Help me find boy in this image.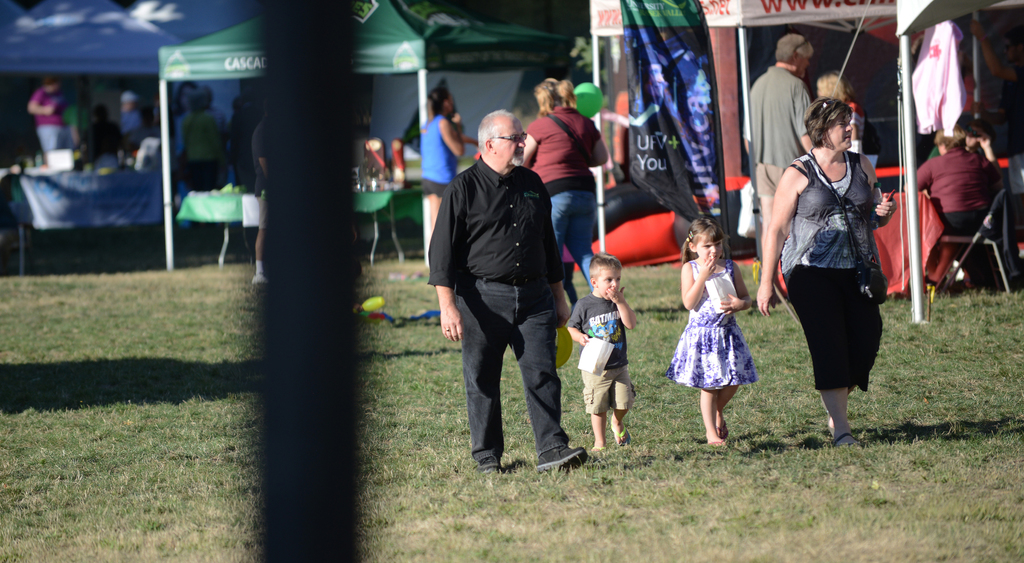
Found it: pyautogui.locateOnScreen(572, 248, 650, 466).
